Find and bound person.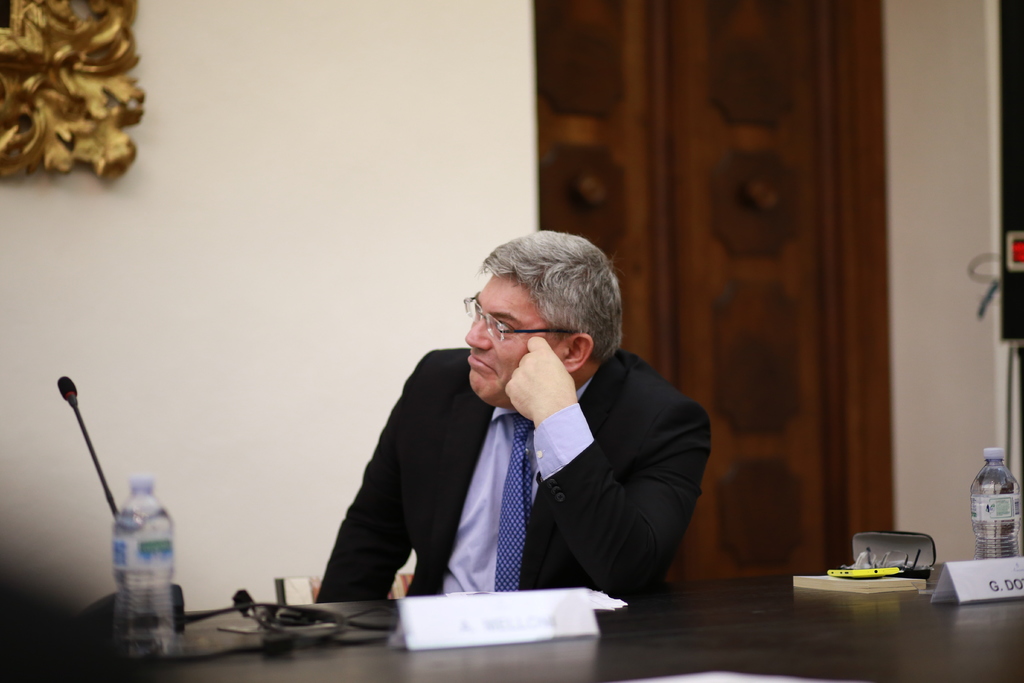
Bound: crop(312, 226, 701, 636).
